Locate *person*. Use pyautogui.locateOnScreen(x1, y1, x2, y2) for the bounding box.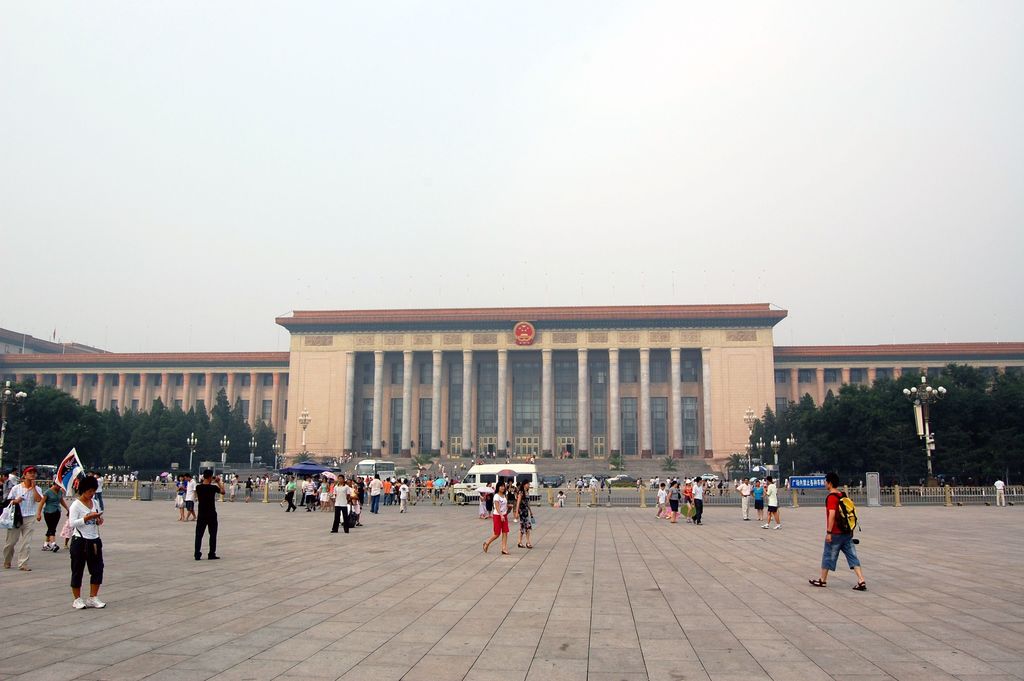
pyautogui.locateOnScreen(736, 478, 749, 520).
